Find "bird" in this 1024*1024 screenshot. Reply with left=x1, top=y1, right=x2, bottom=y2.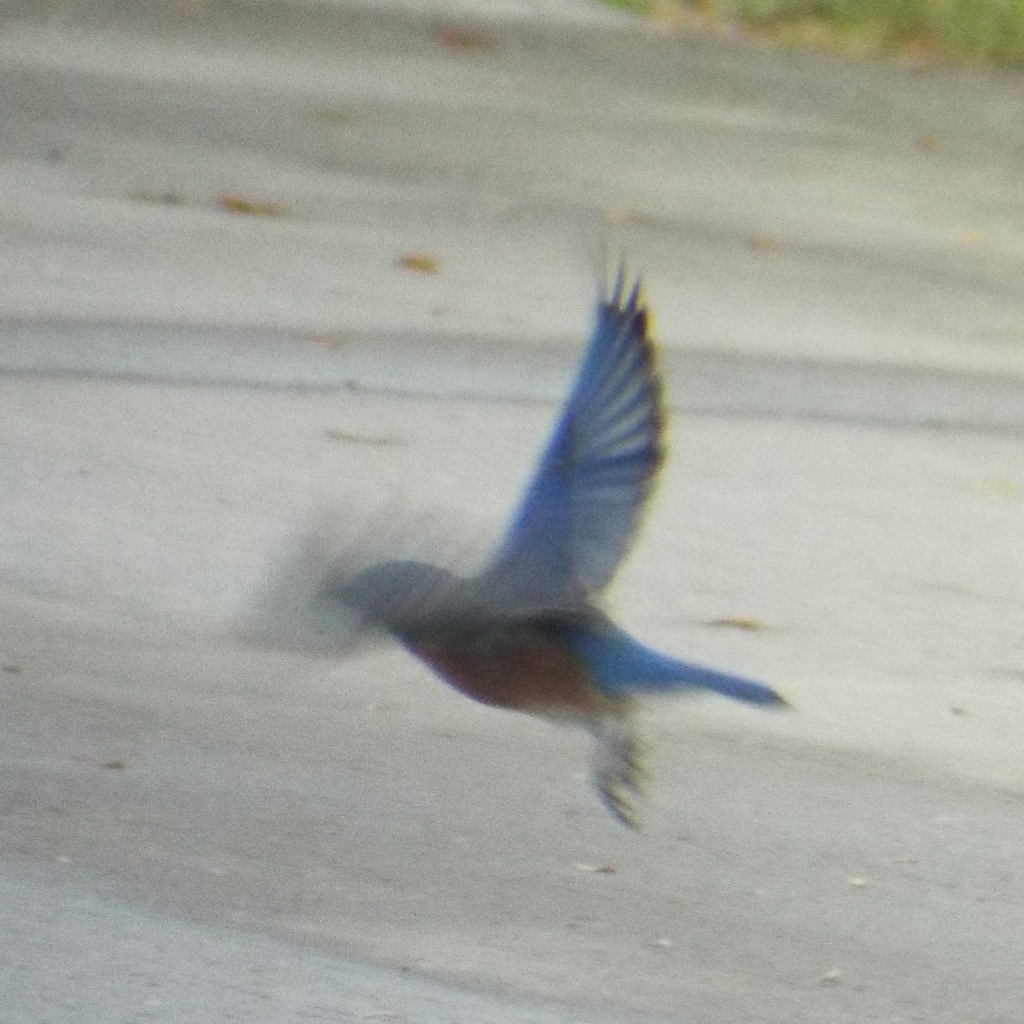
left=305, top=249, right=812, bottom=830.
